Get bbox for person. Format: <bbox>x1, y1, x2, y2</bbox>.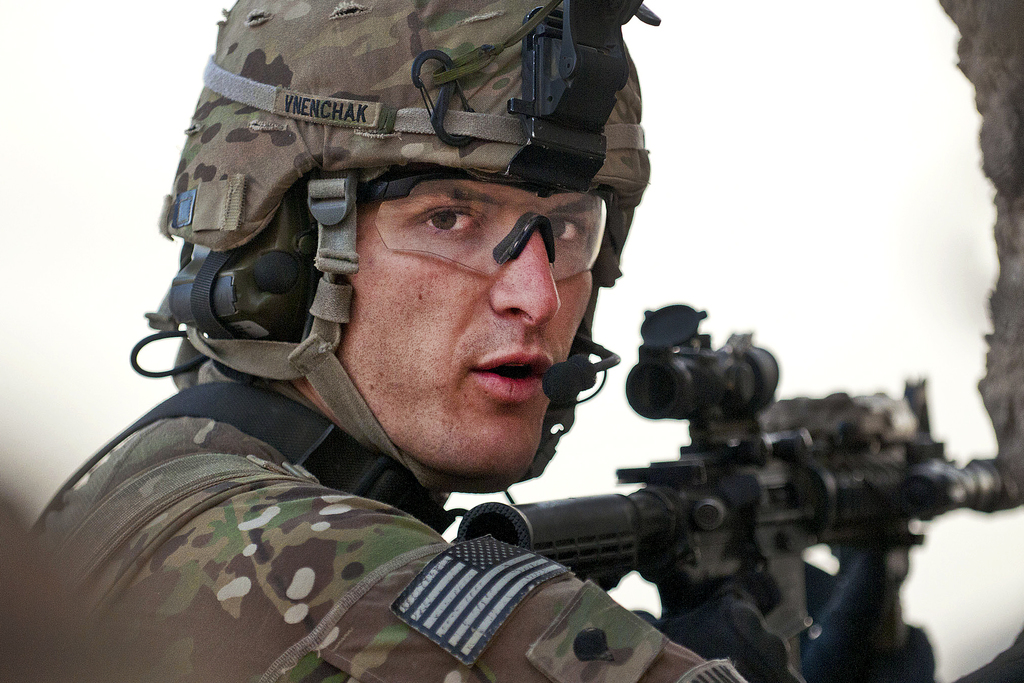
<bbox>0, 0, 760, 682</bbox>.
